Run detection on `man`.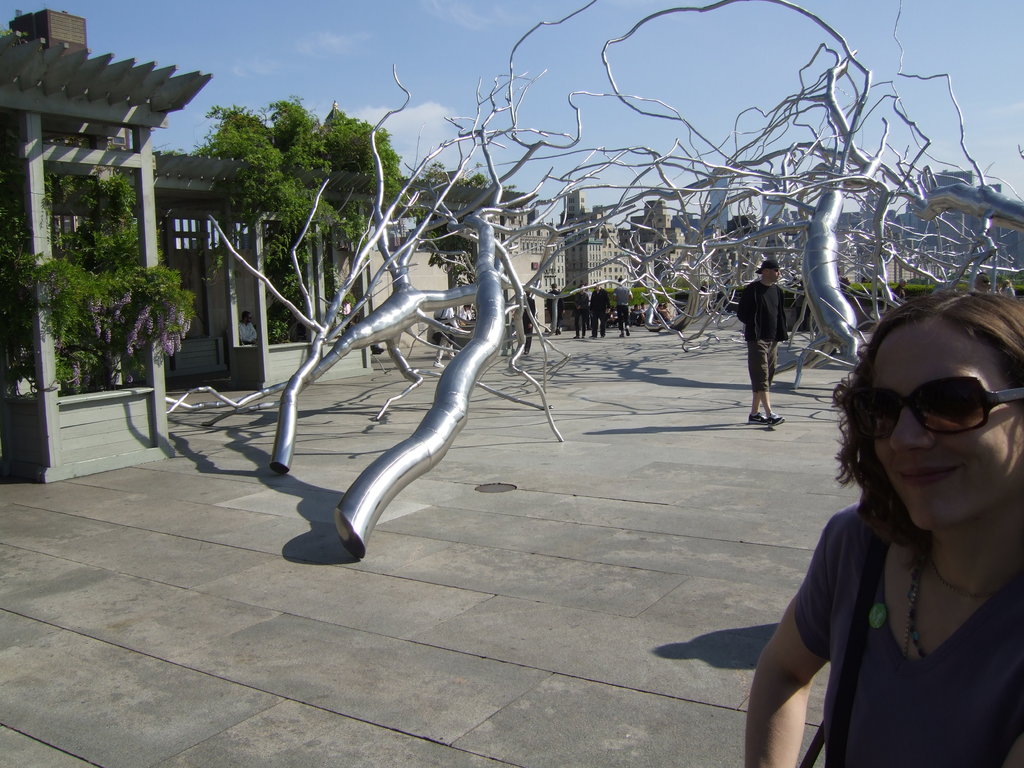
Result: box=[611, 274, 632, 336].
